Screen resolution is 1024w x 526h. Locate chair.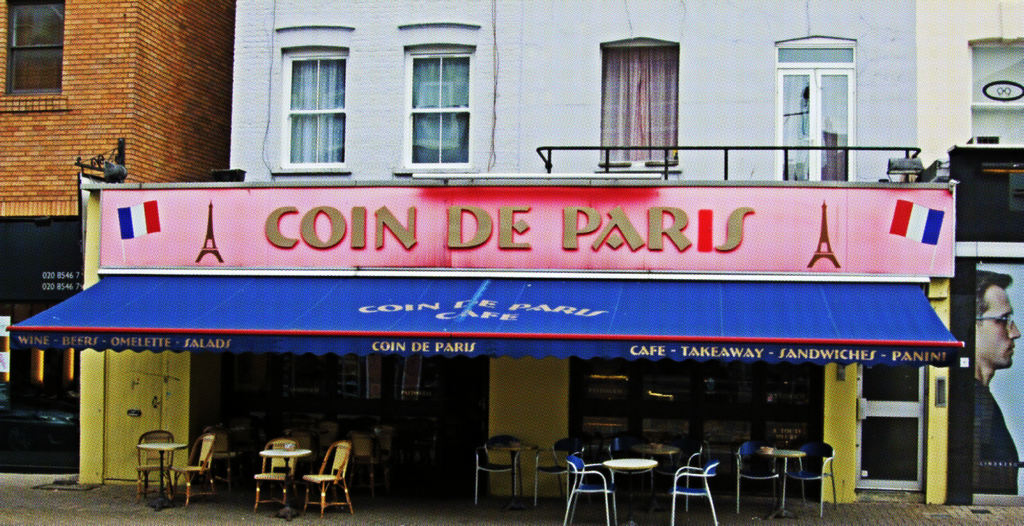
(300,441,356,514).
